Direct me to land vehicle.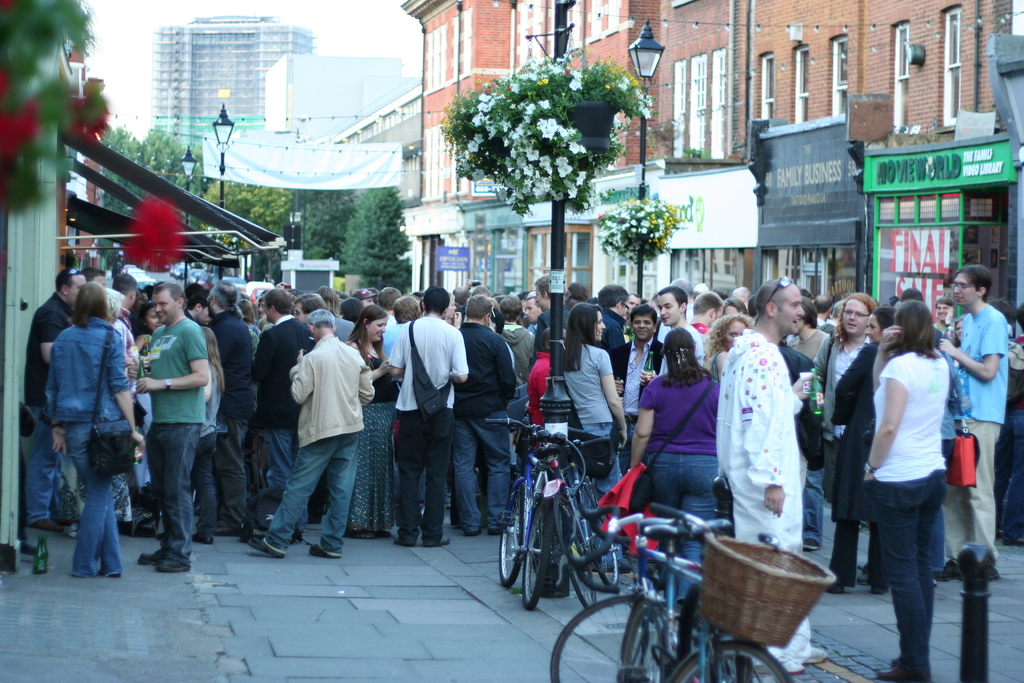
Direction: 485 417 563 602.
